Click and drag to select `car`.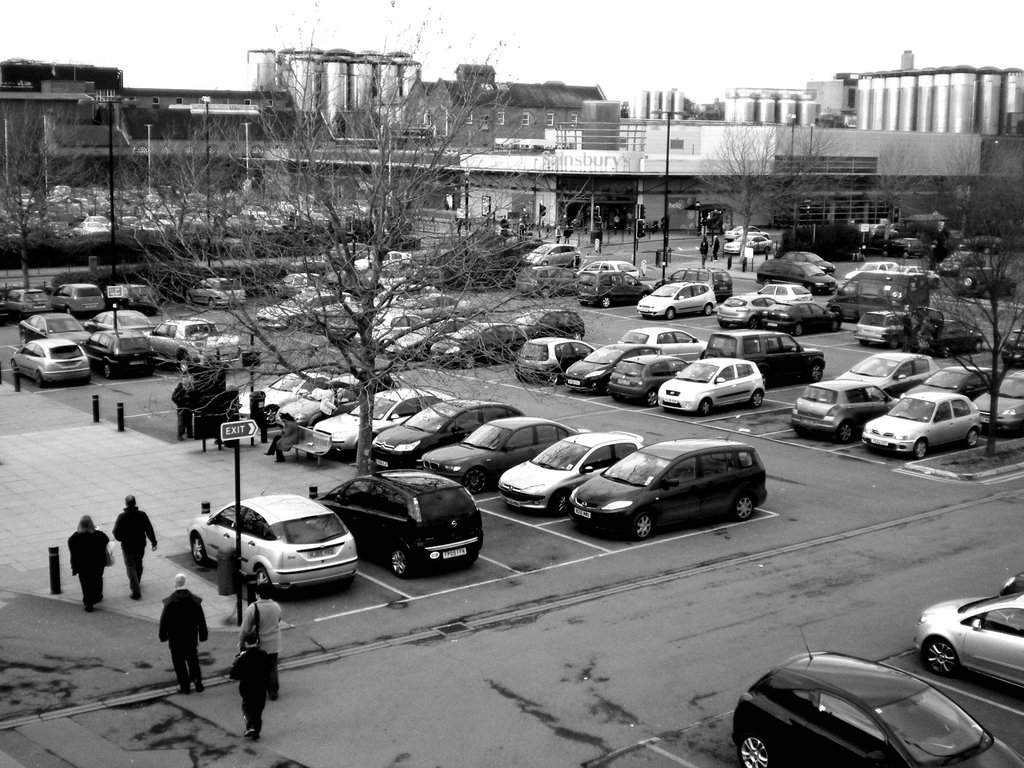
Selection: bbox=[723, 641, 1023, 767].
